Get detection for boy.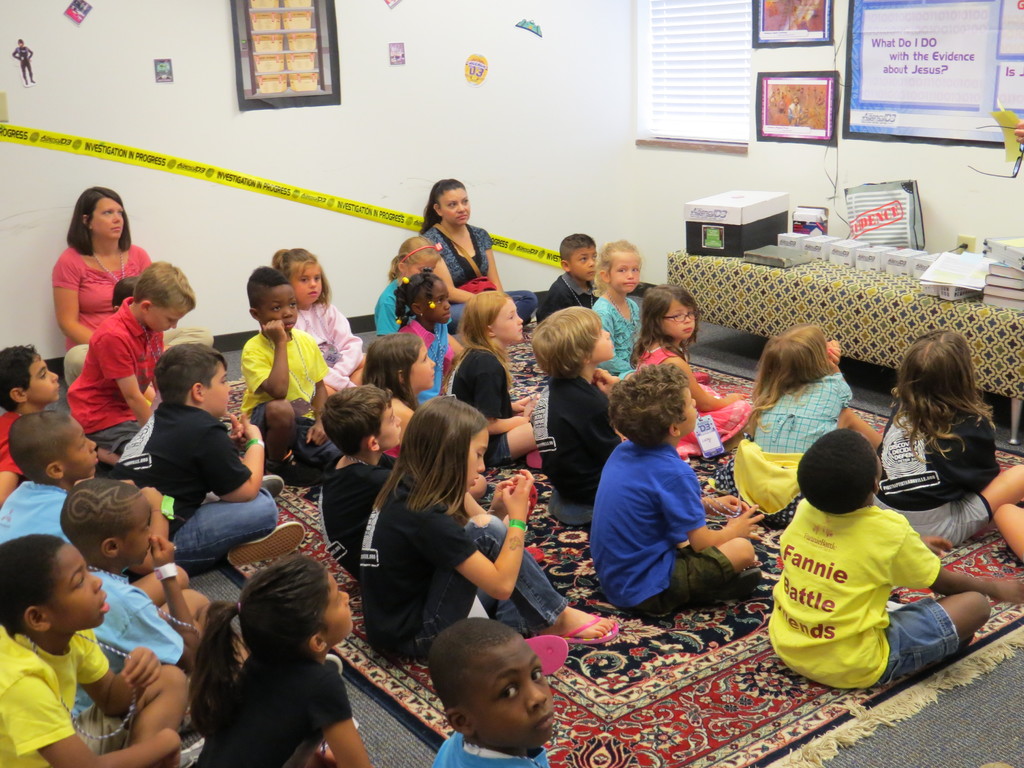
Detection: Rect(74, 255, 204, 452).
